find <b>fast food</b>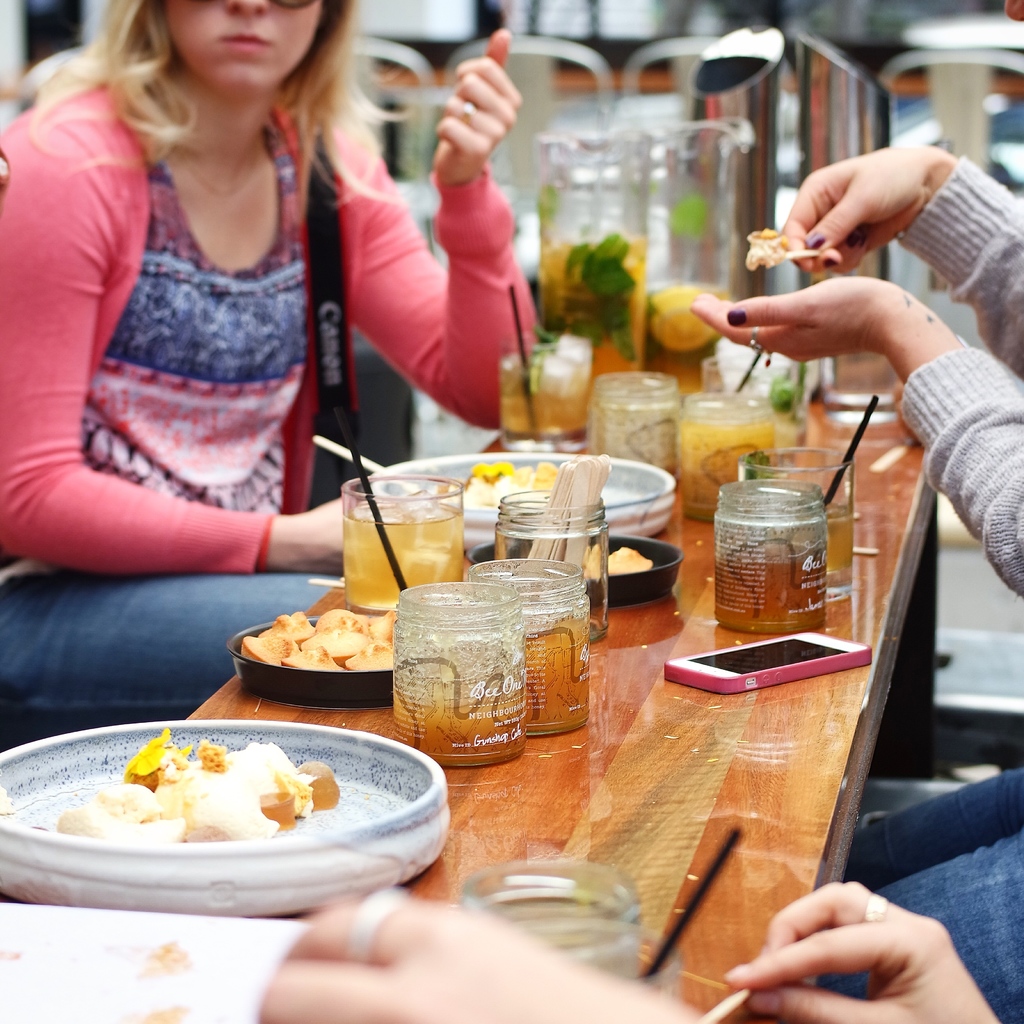
584:540:605:580
